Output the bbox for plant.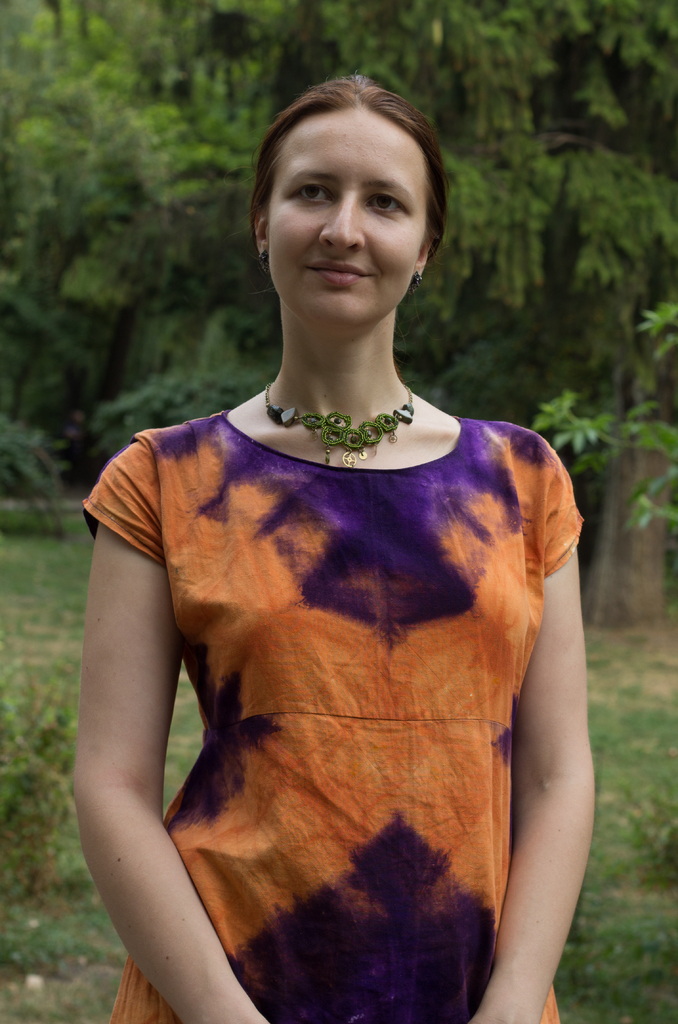
rect(0, 693, 89, 916).
